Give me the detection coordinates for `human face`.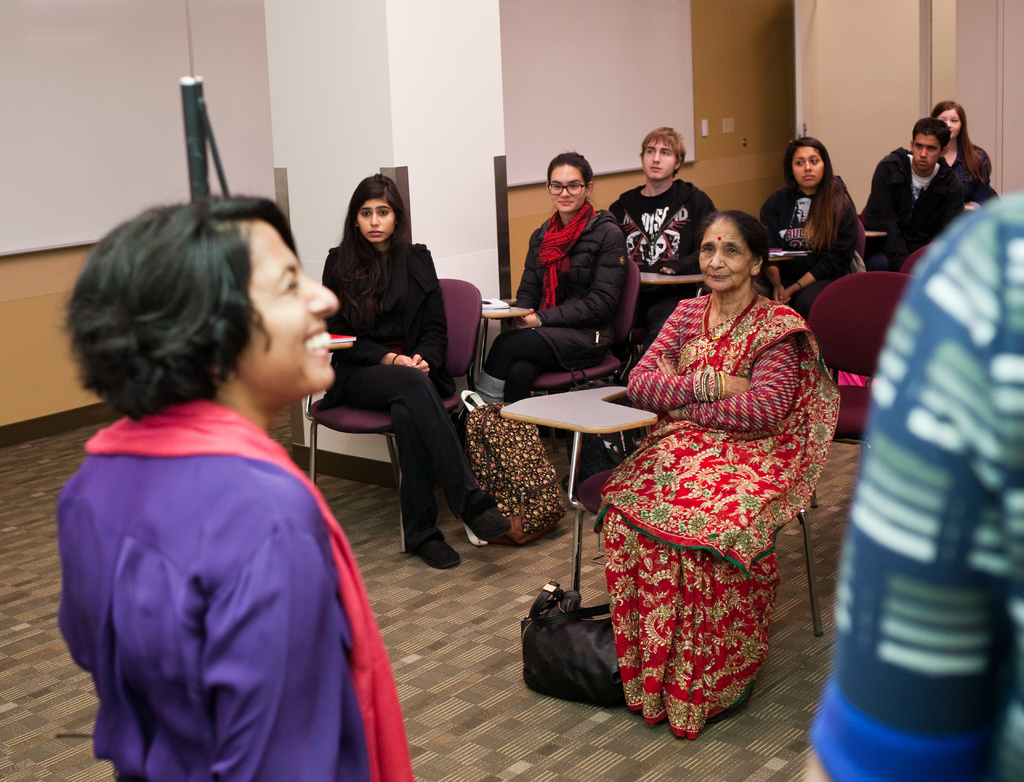
698, 218, 750, 290.
